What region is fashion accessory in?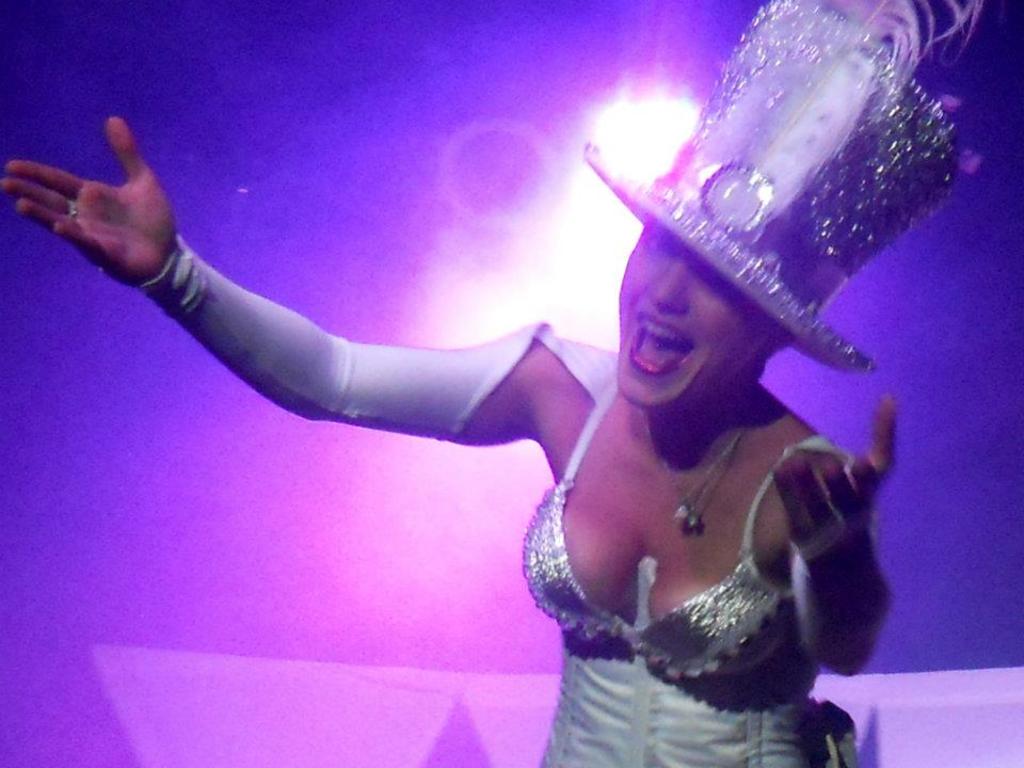
{"left": 69, "top": 202, "right": 75, "bottom": 219}.
